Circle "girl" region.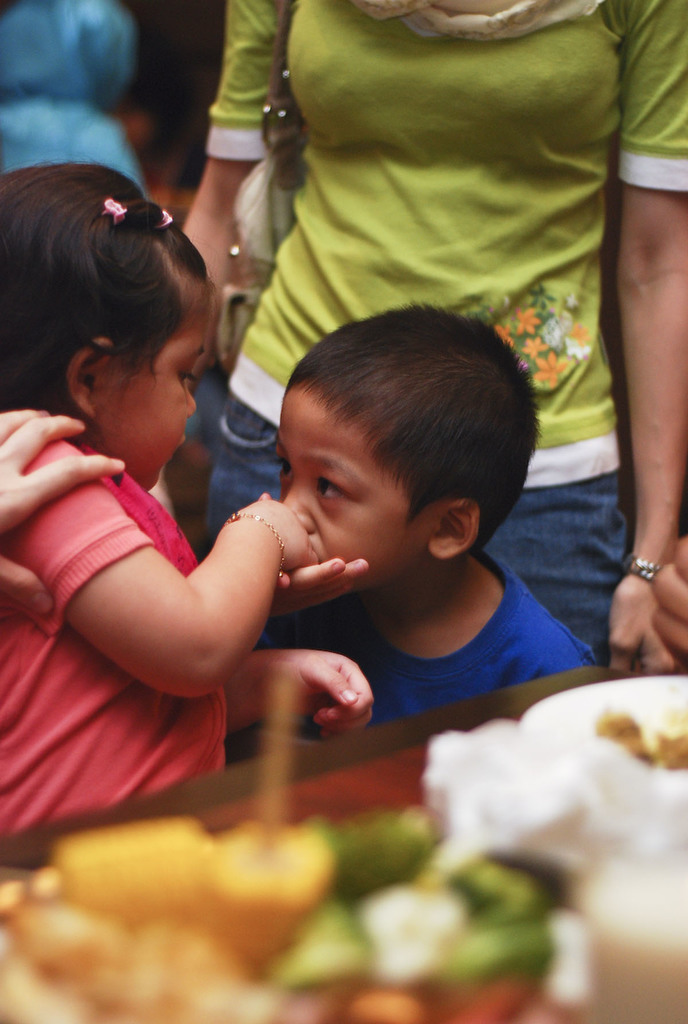
Region: [x1=0, y1=146, x2=375, y2=842].
